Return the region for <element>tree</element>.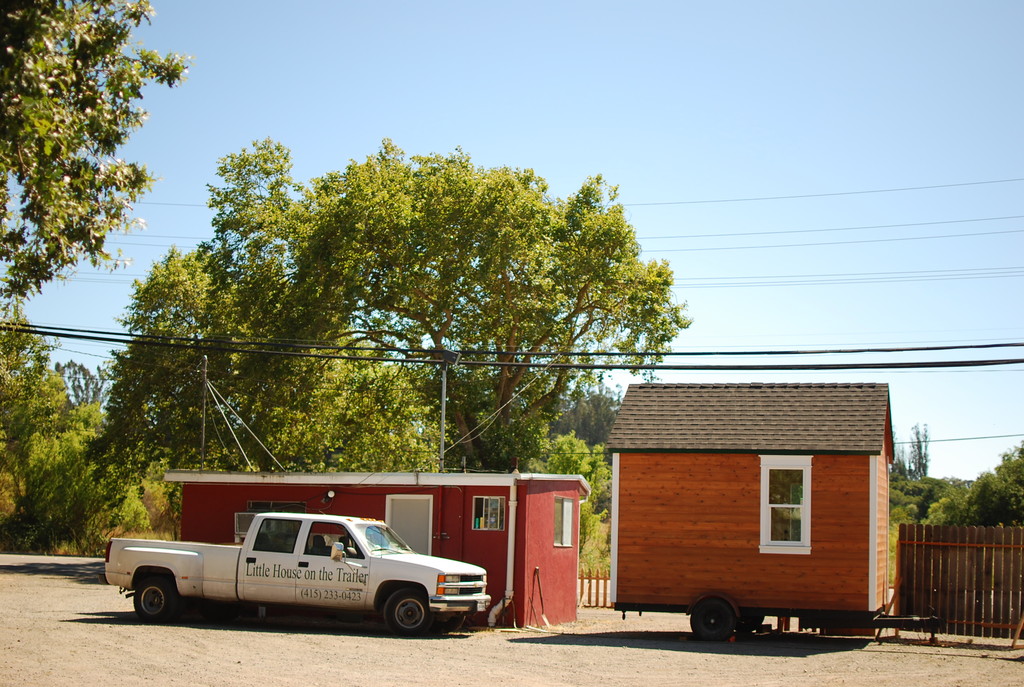
bbox(5, 0, 200, 326).
